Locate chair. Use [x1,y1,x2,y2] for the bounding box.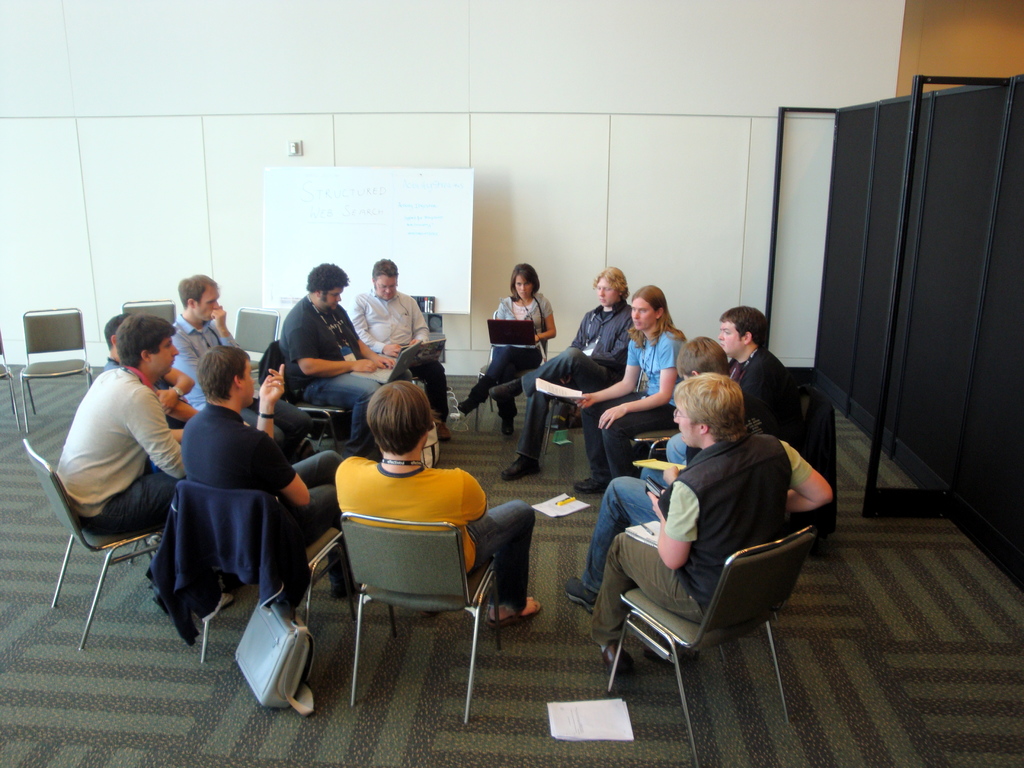
[0,331,20,422].
